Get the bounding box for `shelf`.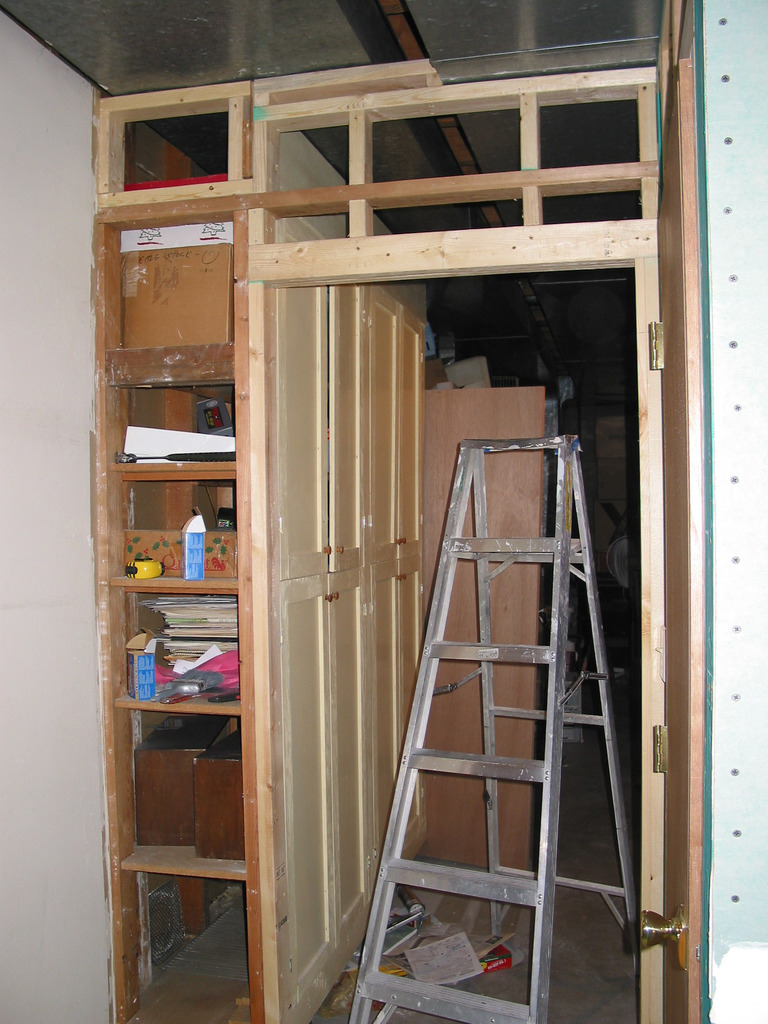
125 595 234 707.
